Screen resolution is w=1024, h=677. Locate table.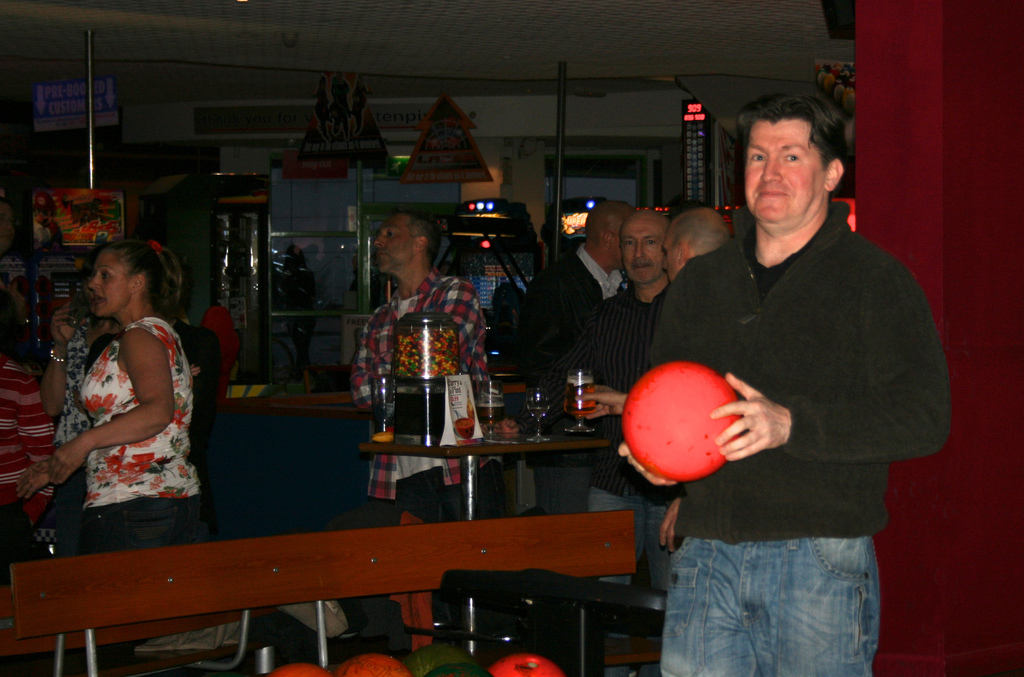
361:402:605:666.
